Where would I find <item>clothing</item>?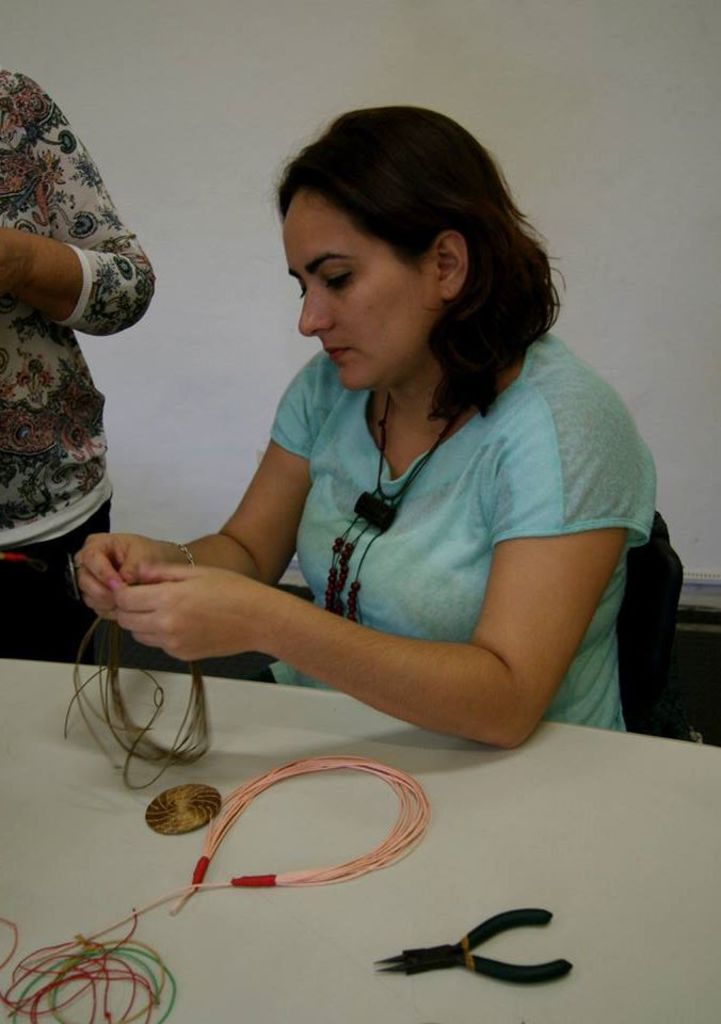
At 256 311 658 731.
